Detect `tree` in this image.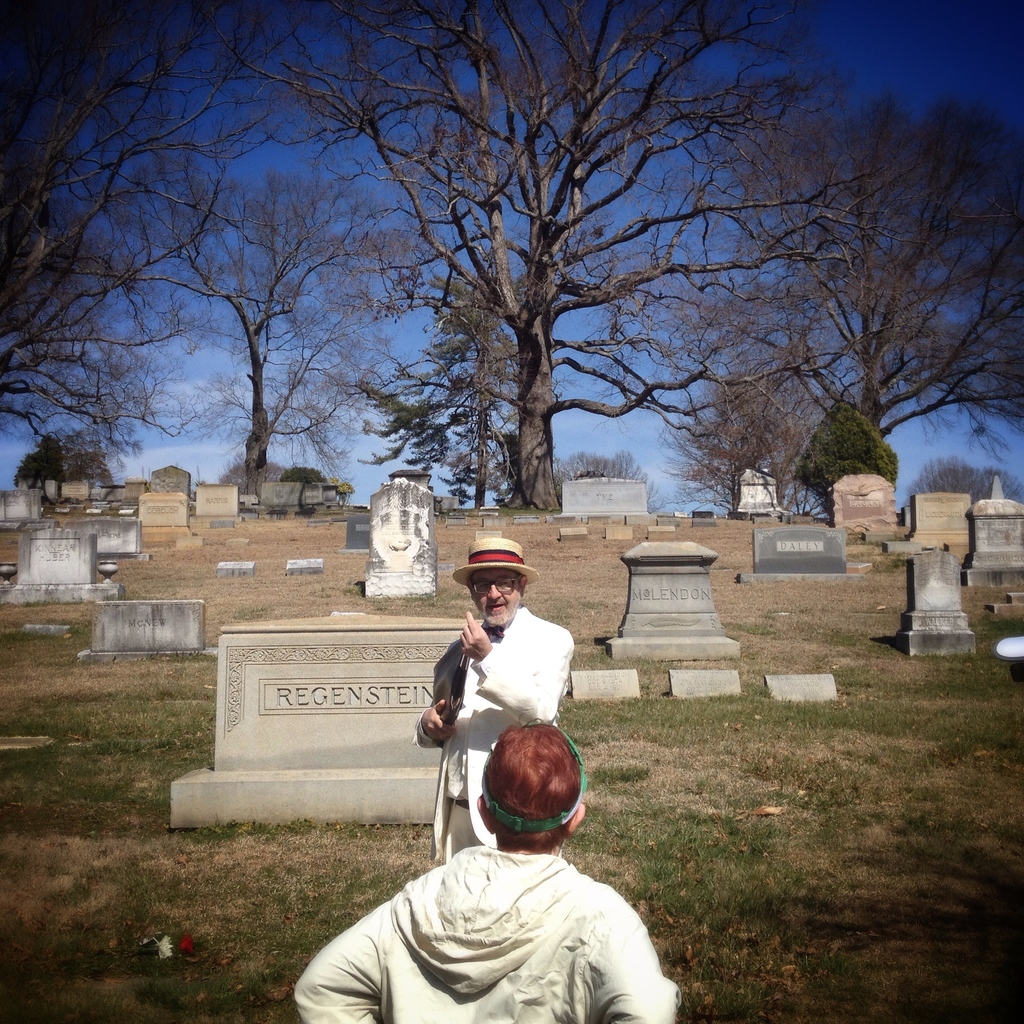
Detection: [350,374,516,507].
